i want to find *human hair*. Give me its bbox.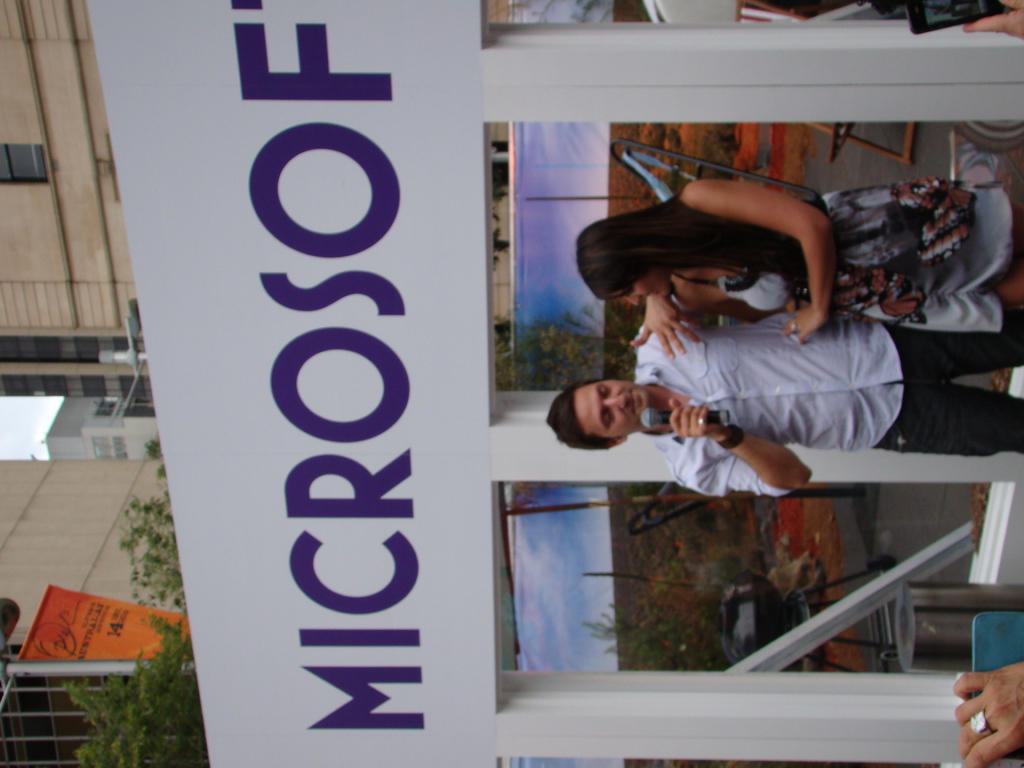
rect(573, 188, 806, 313).
